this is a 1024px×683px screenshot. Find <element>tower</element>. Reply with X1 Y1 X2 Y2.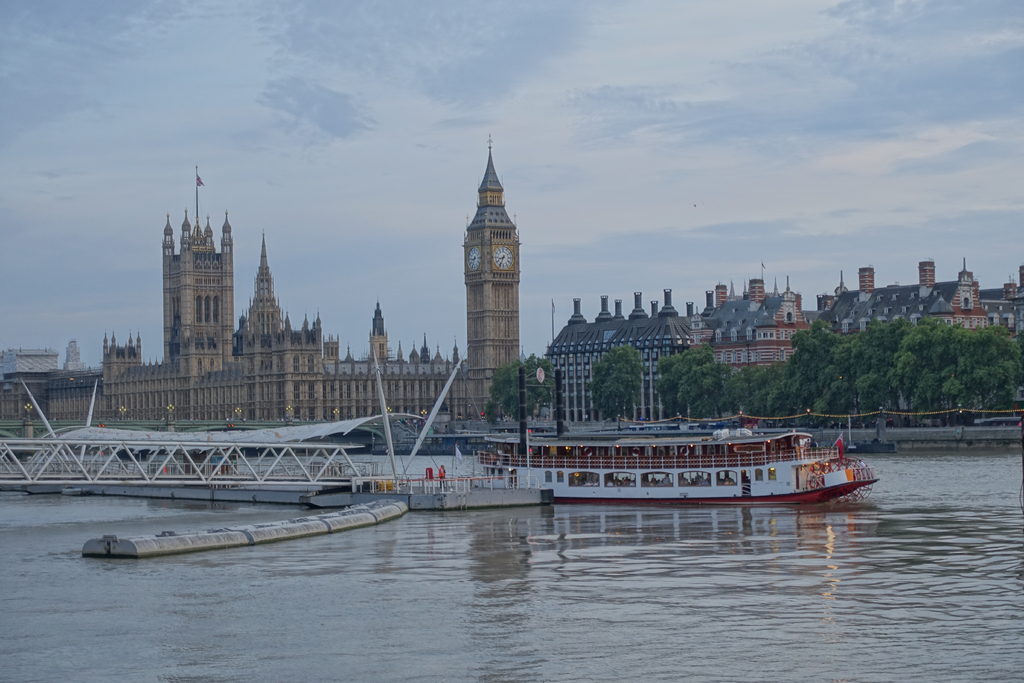
461 129 525 428.
